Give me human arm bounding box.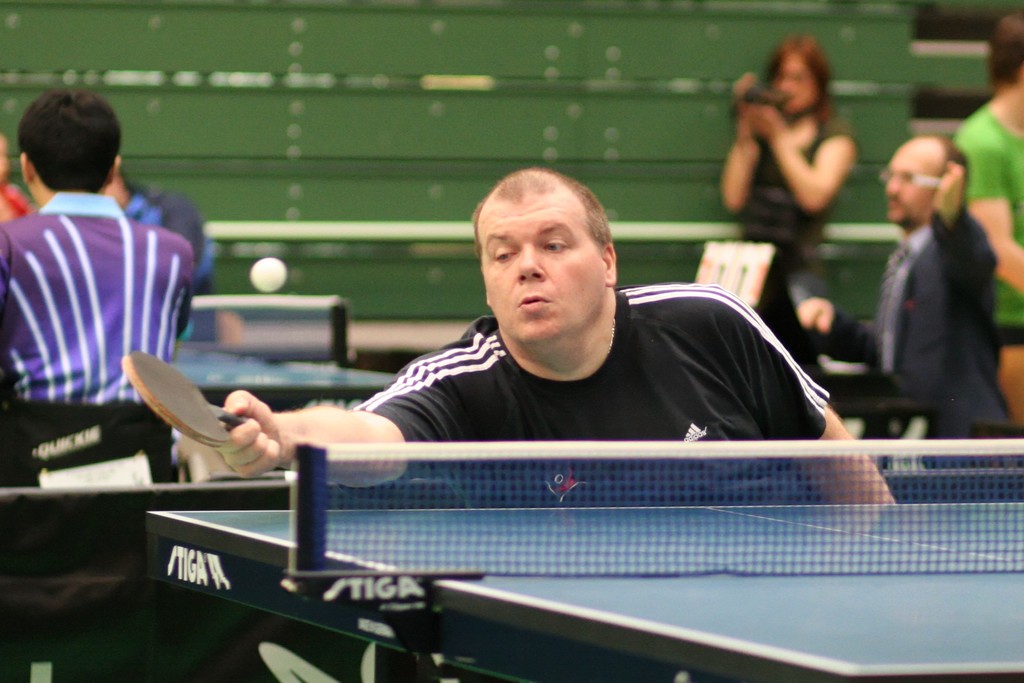
box(966, 128, 1023, 298).
